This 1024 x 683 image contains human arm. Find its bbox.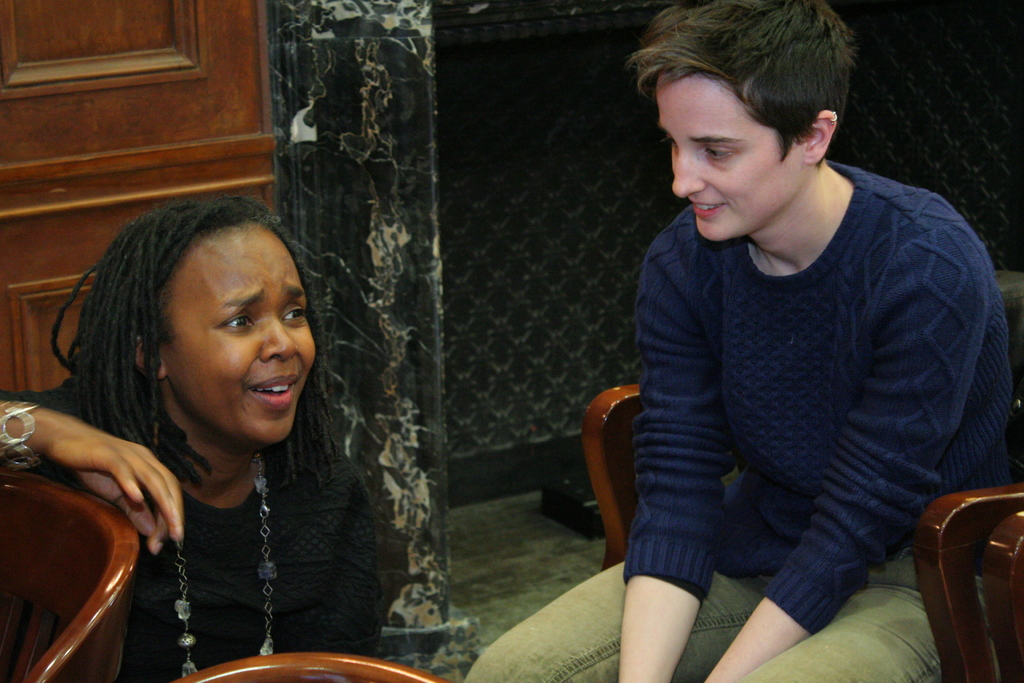
x1=618 y1=254 x2=708 y2=682.
